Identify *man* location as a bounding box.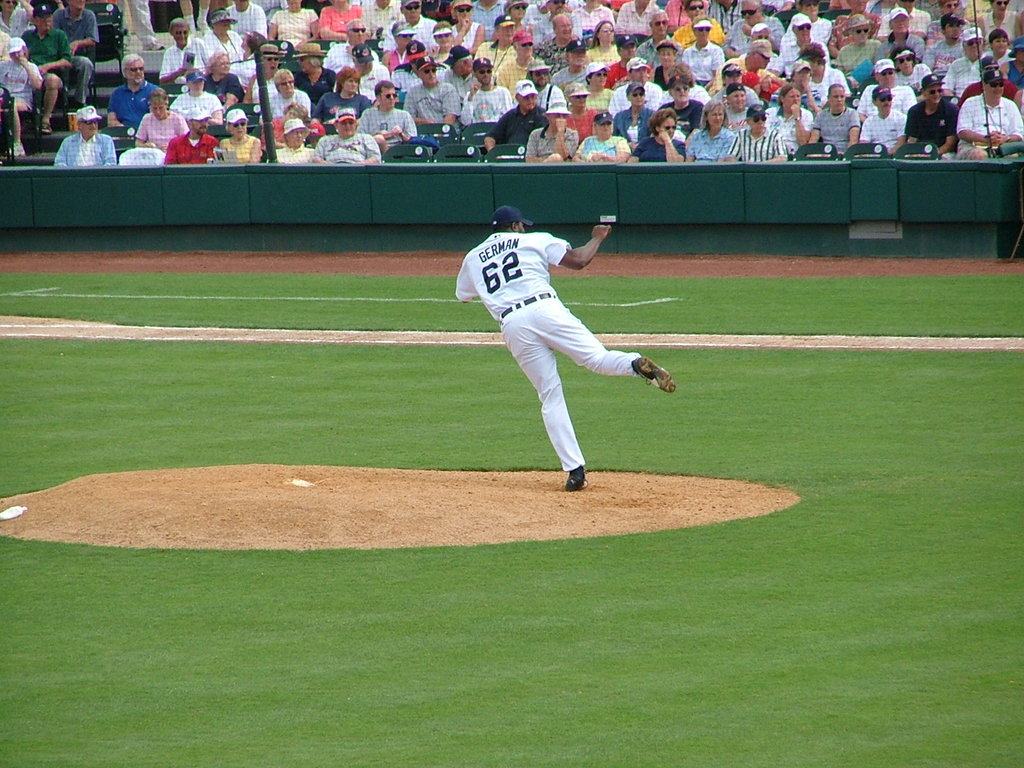
<box>900,6,925,56</box>.
